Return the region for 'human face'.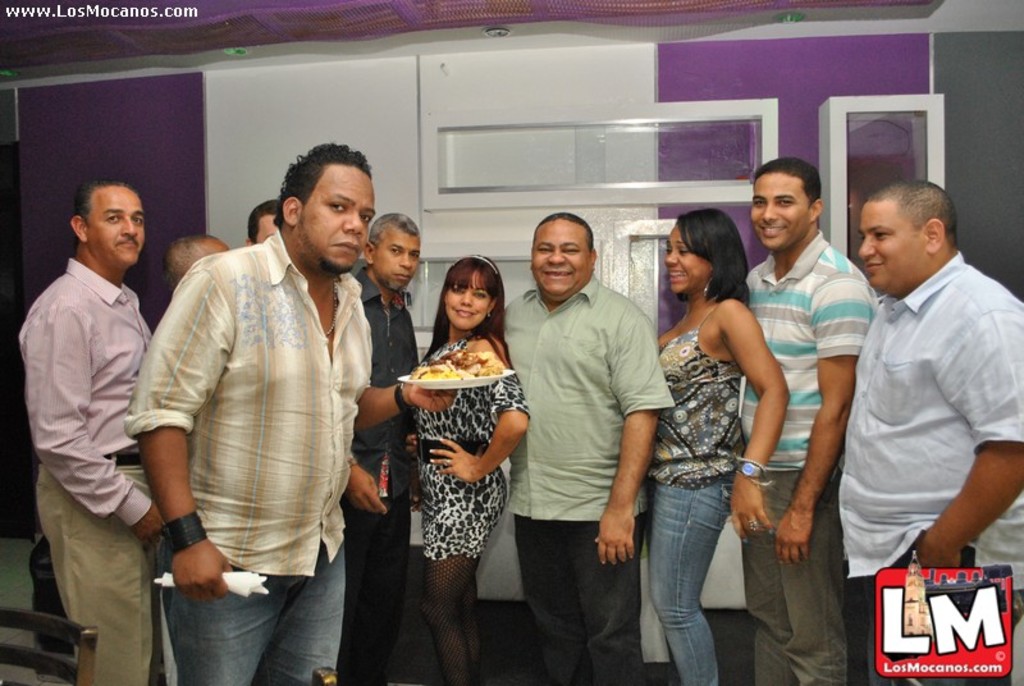
745/175/812/246.
